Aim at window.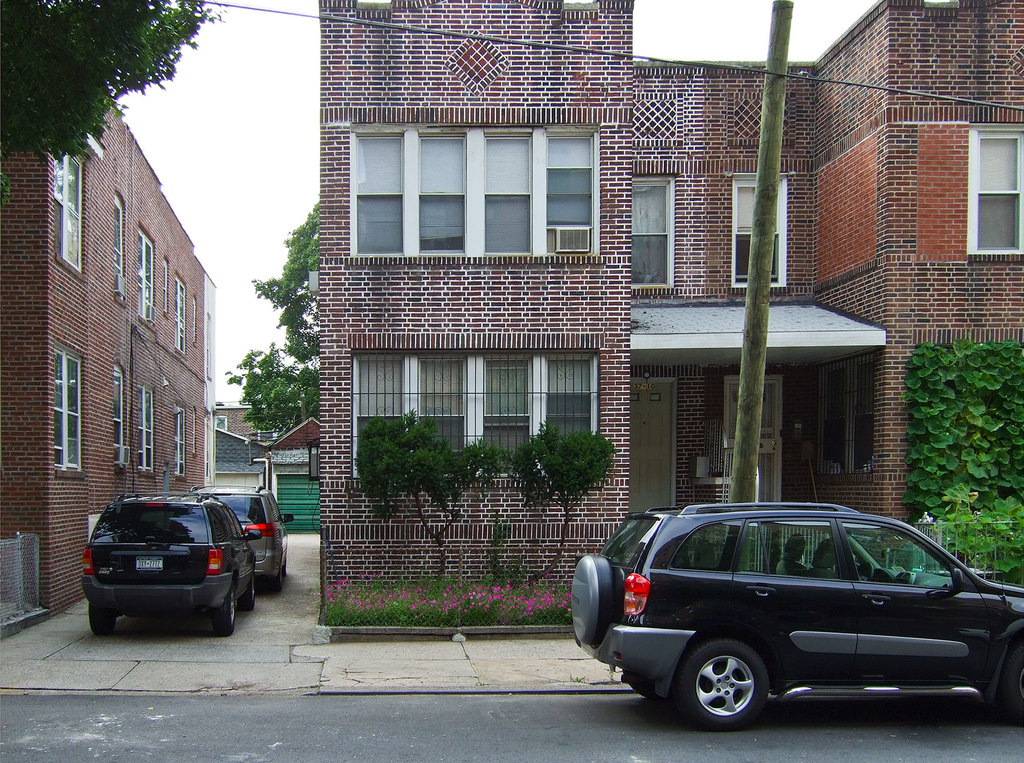
Aimed at {"left": 257, "top": 426, "right": 278, "bottom": 440}.
